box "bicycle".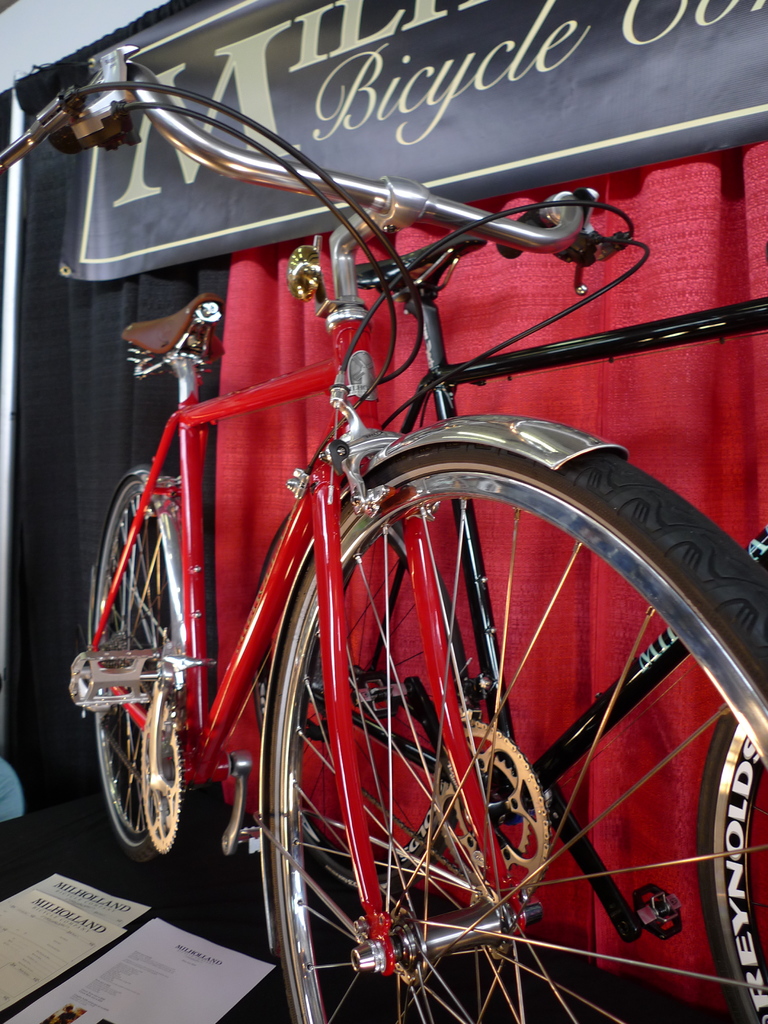
rect(0, 38, 767, 1023).
